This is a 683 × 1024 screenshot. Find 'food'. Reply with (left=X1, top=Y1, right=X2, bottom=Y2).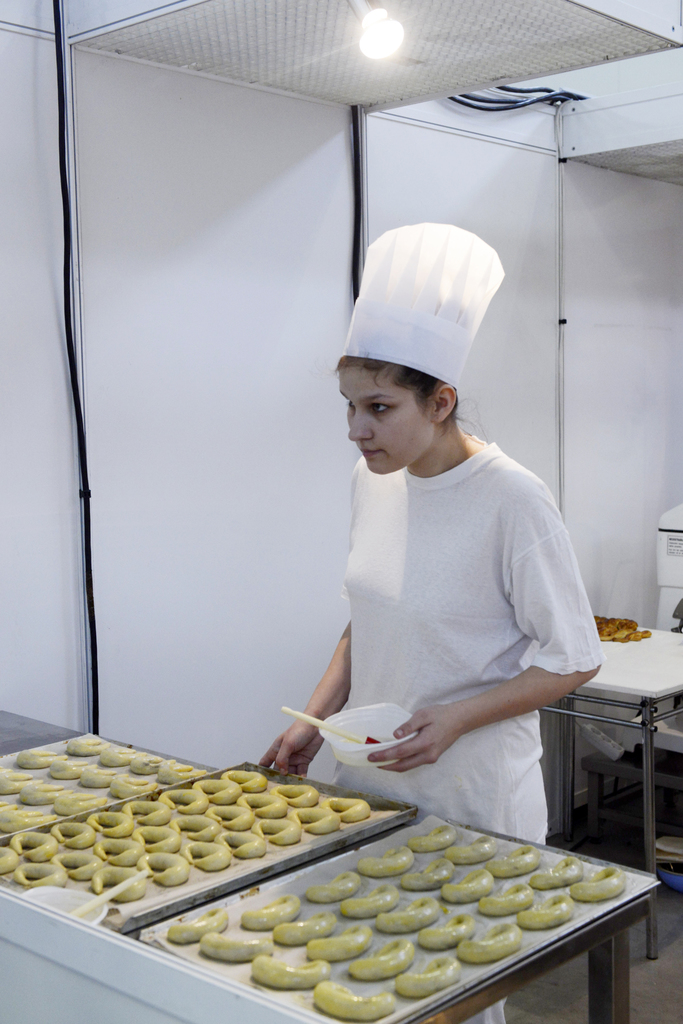
(left=311, top=975, right=397, bottom=1021).
